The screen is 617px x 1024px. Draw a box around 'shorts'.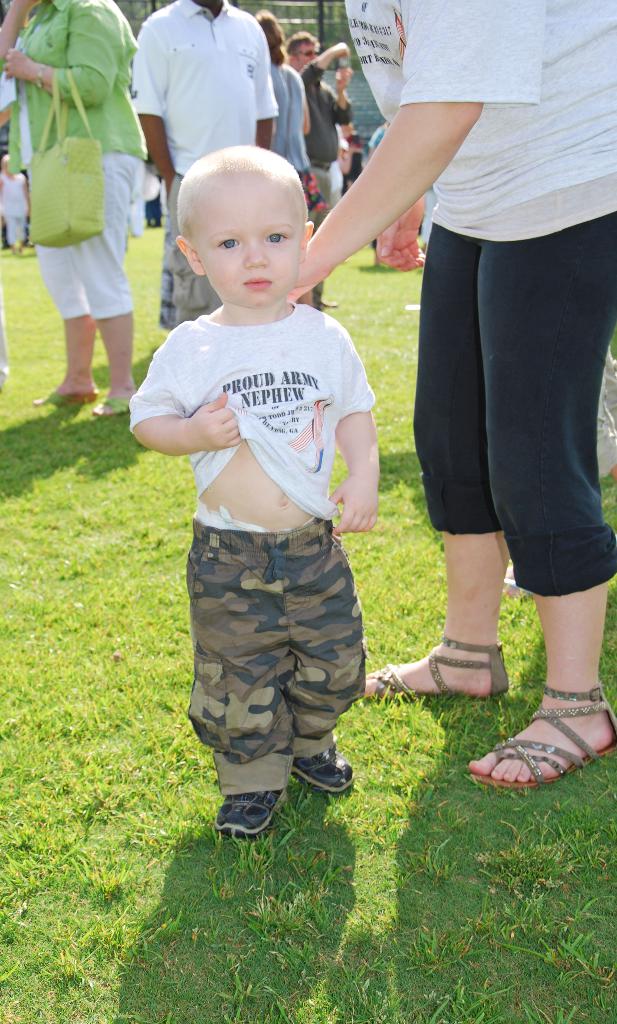
(x1=308, y1=160, x2=339, y2=225).
